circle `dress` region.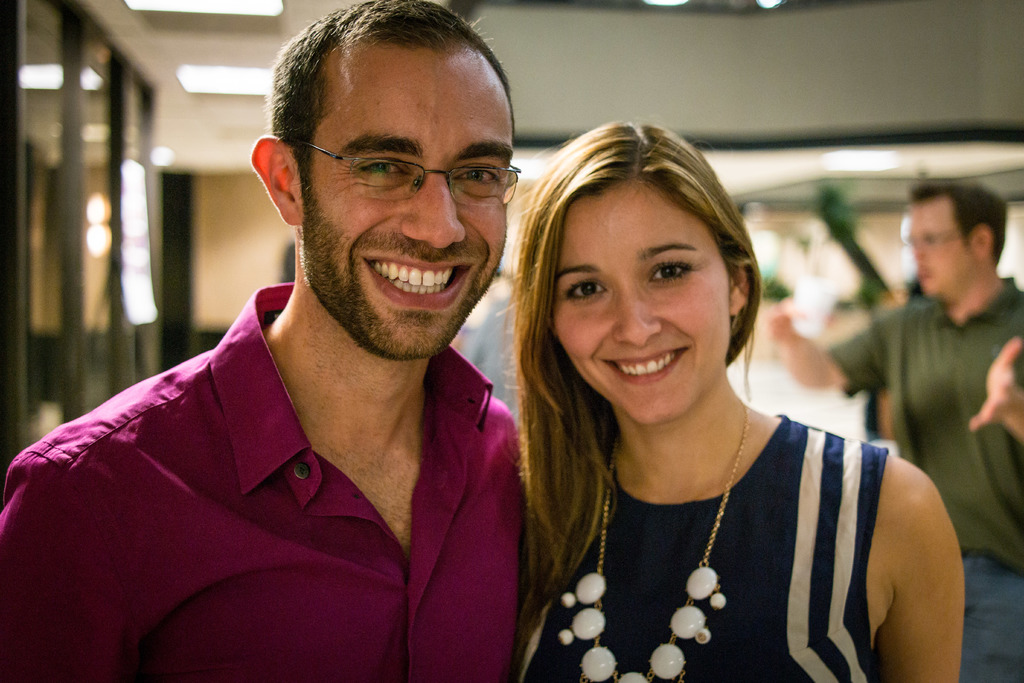
Region: x1=522, y1=414, x2=888, y2=682.
